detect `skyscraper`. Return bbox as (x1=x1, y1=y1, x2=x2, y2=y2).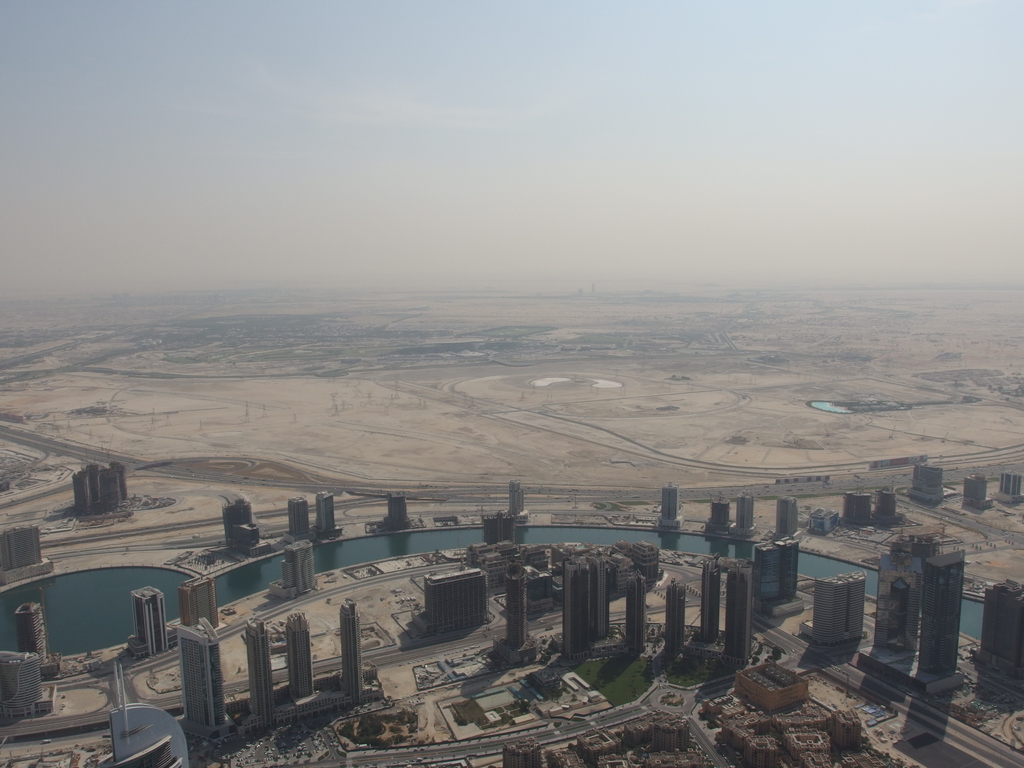
(x1=125, y1=583, x2=170, y2=648).
